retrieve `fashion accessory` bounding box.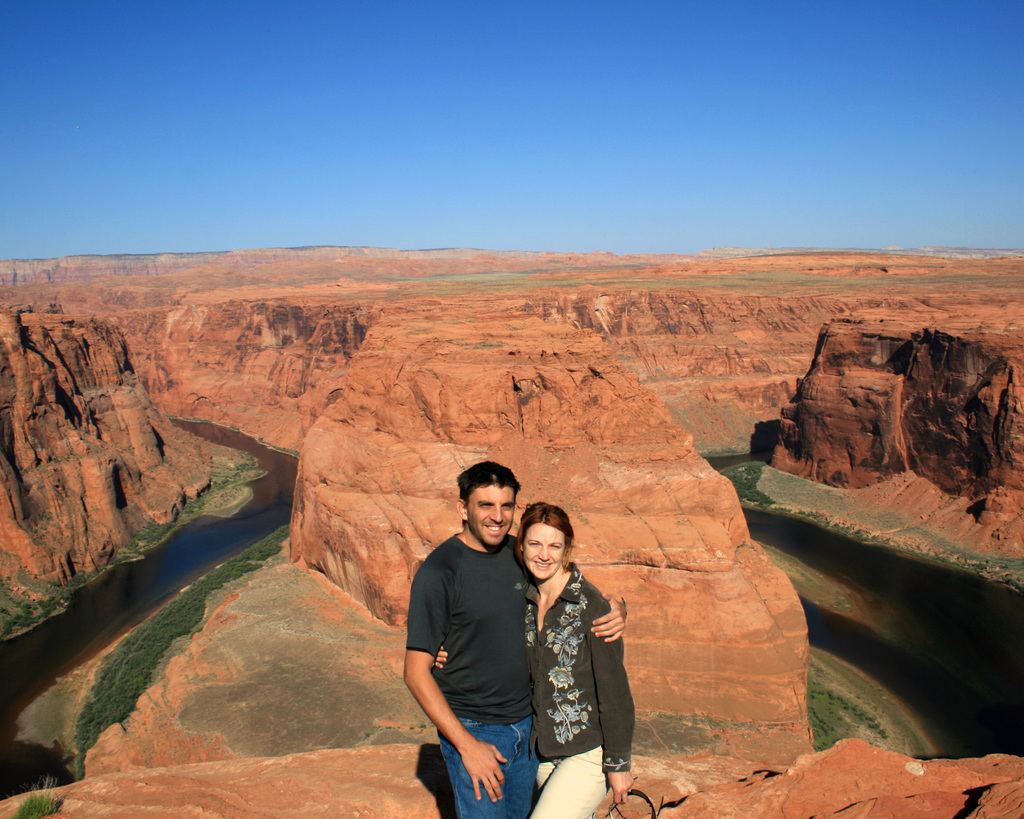
Bounding box: box(605, 787, 656, 818).
